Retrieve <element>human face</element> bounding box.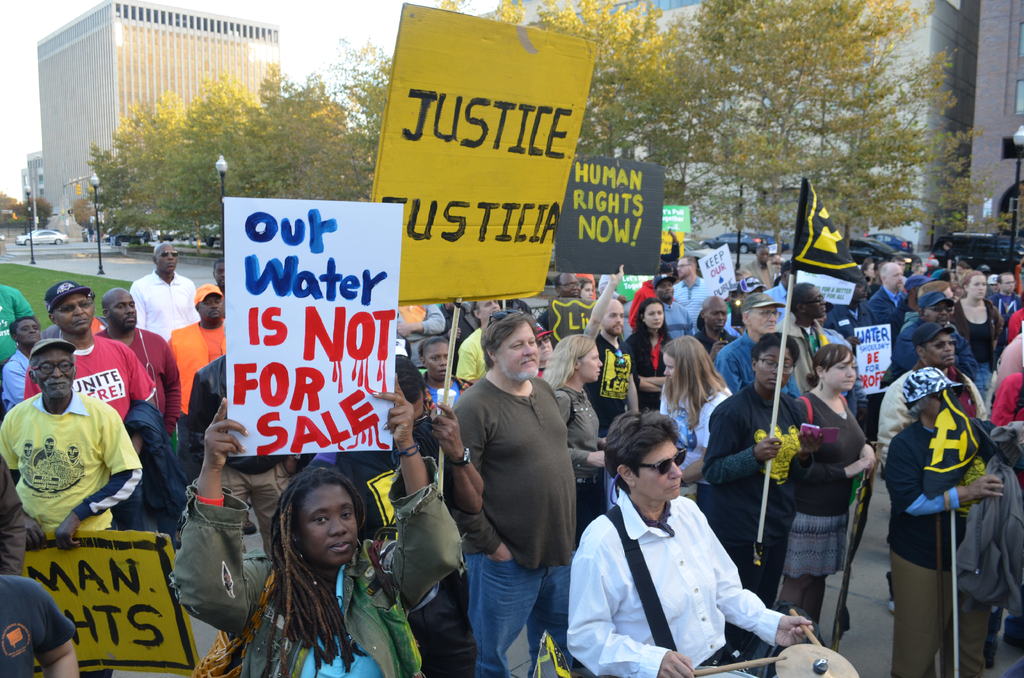
Bounding box: BBox(635, 296, 664, 328).
